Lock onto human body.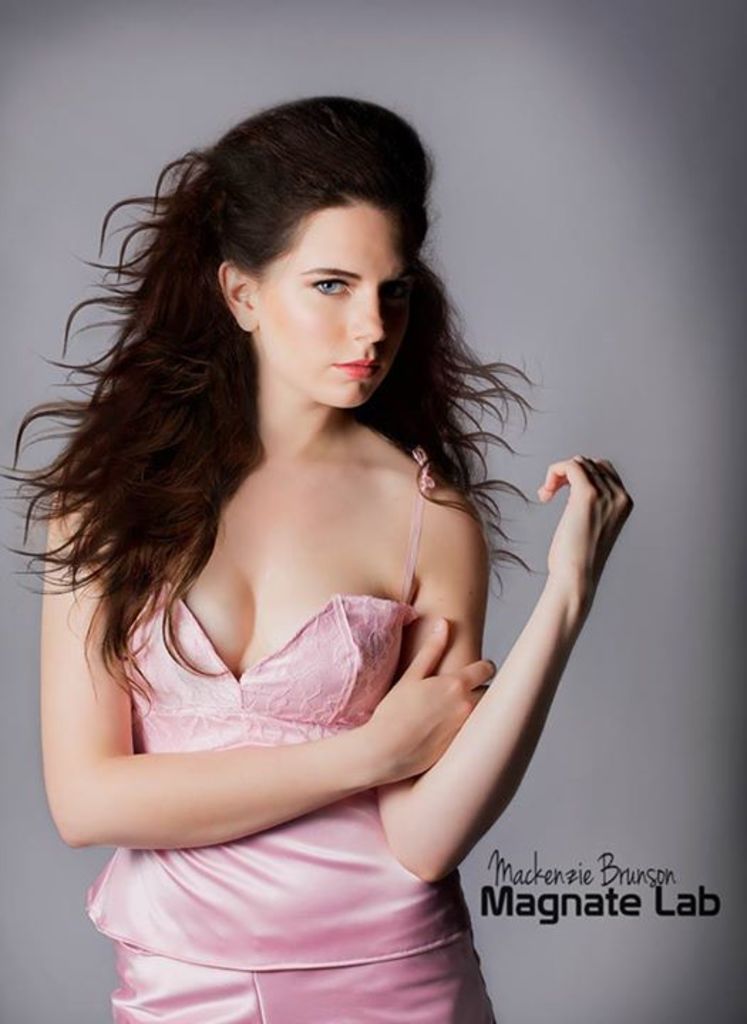
Locked: 20:146:579:1021.
